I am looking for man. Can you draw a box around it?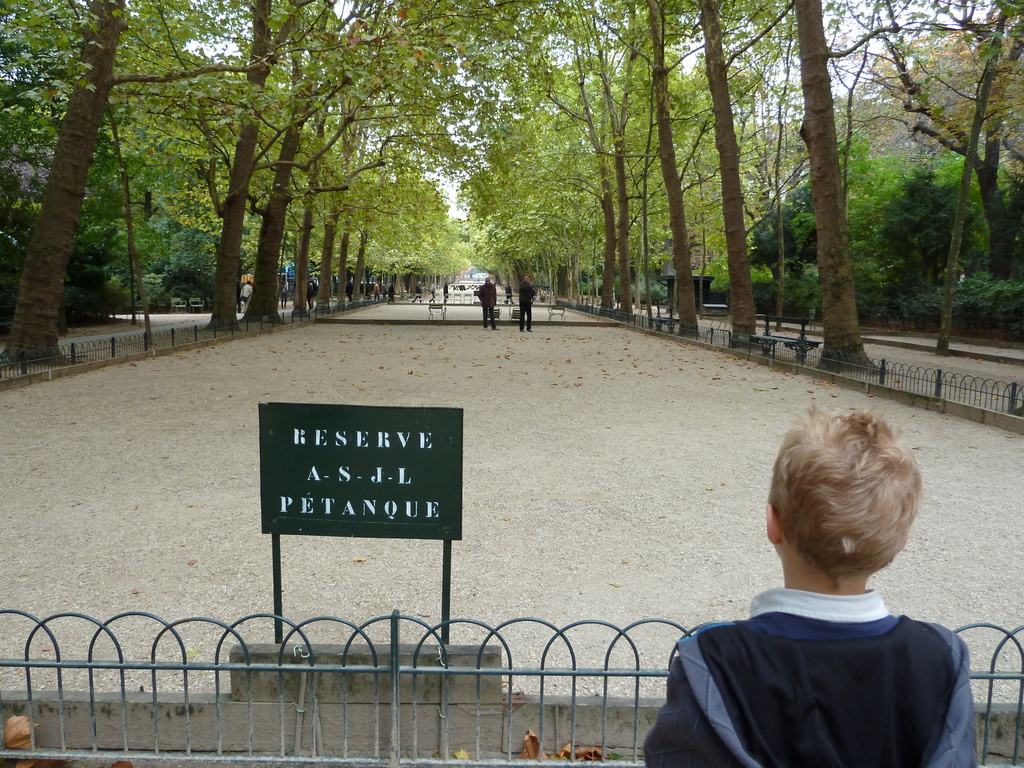
Sure, the bounding box is [374, 283, 382, 299].
